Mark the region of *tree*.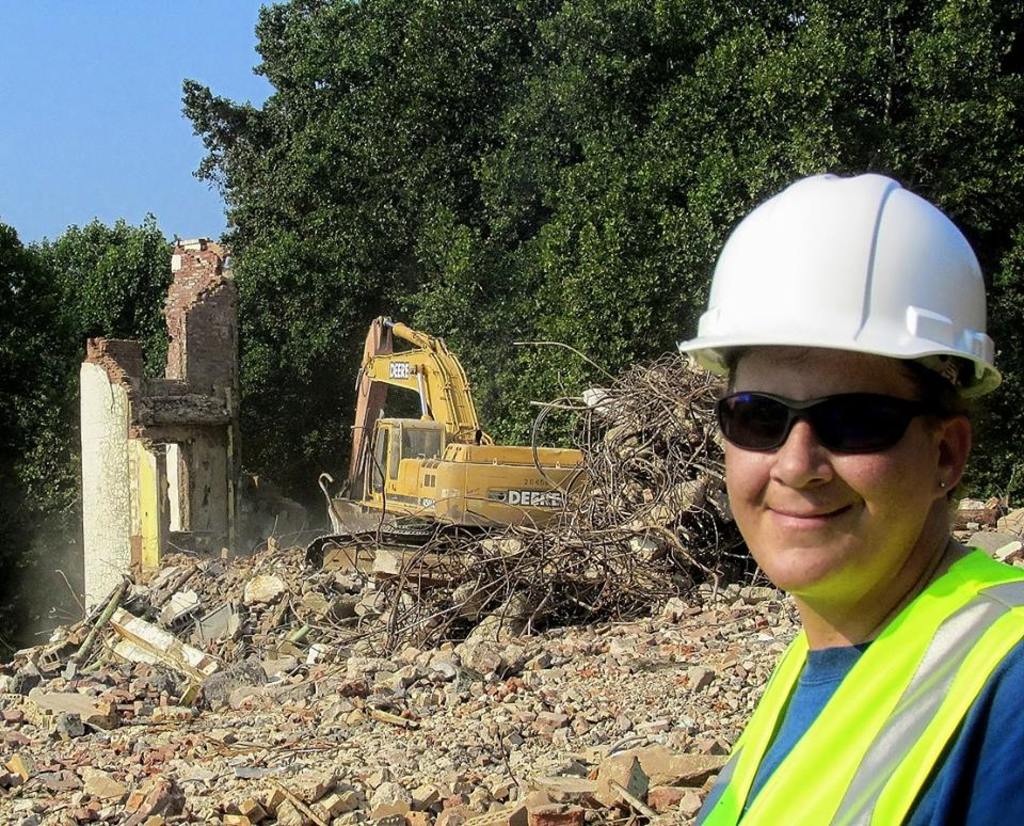
Region: [0,207,185,519].
